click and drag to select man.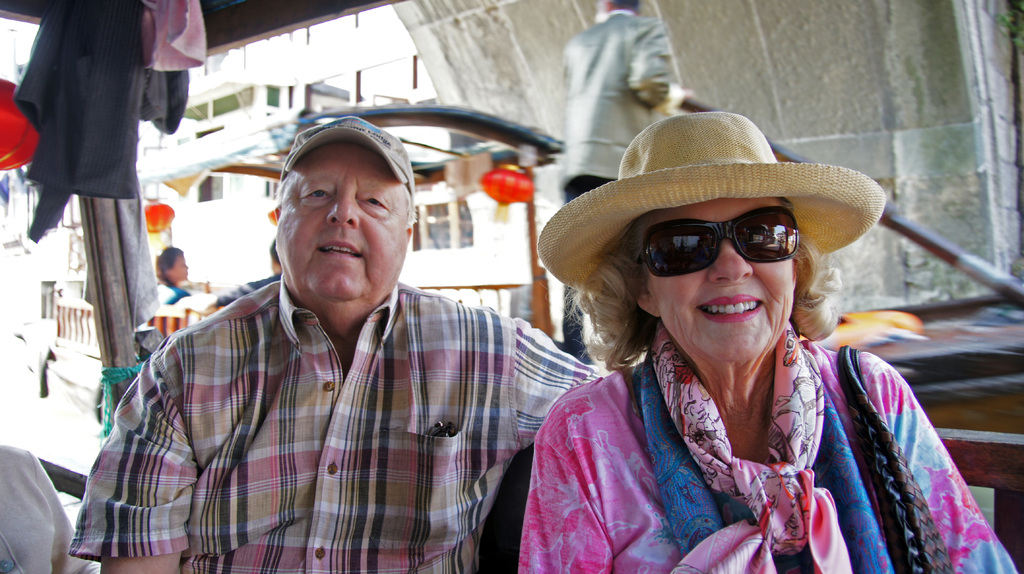
Selection: l=101, t=119, r=584, b=567.
